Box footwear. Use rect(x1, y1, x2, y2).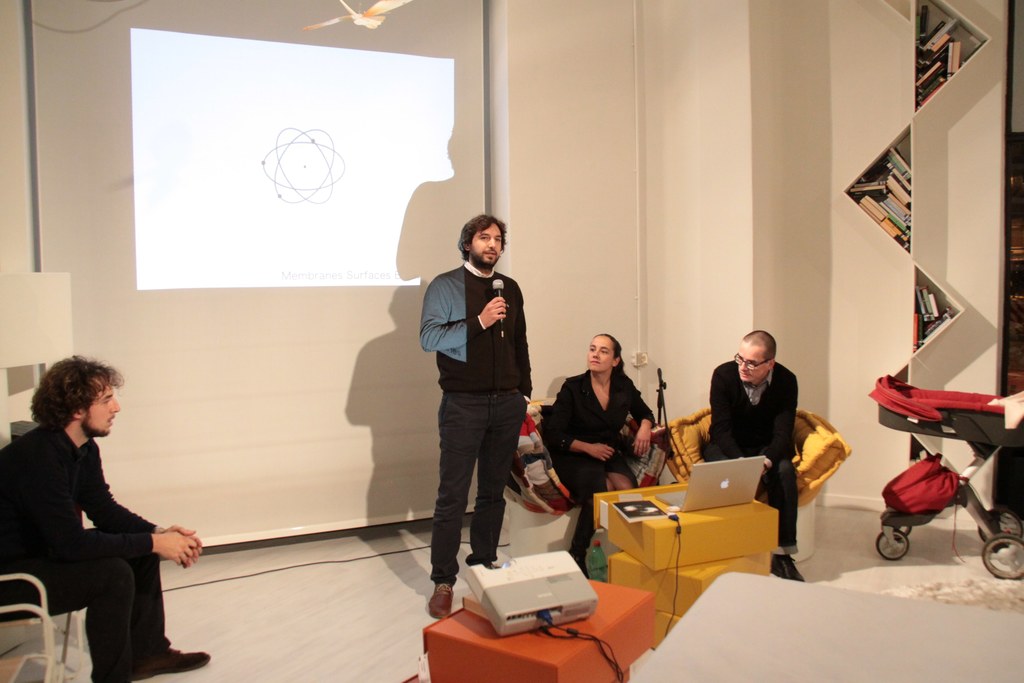
rect(133, 645, 214, 682).
